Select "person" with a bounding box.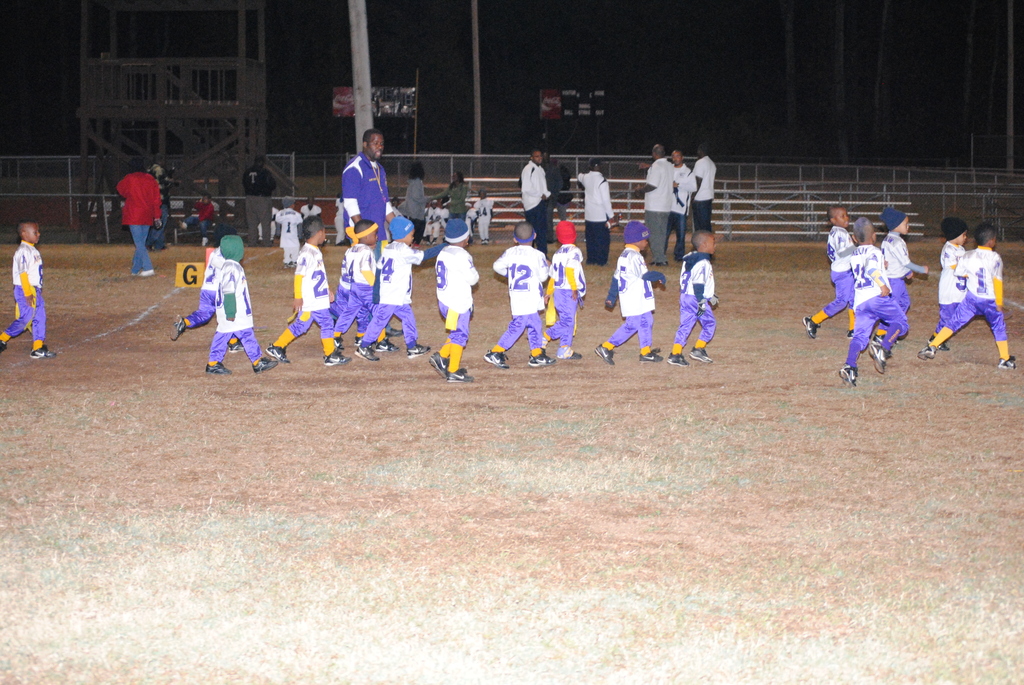
crop(485, 217, 556, 366).
